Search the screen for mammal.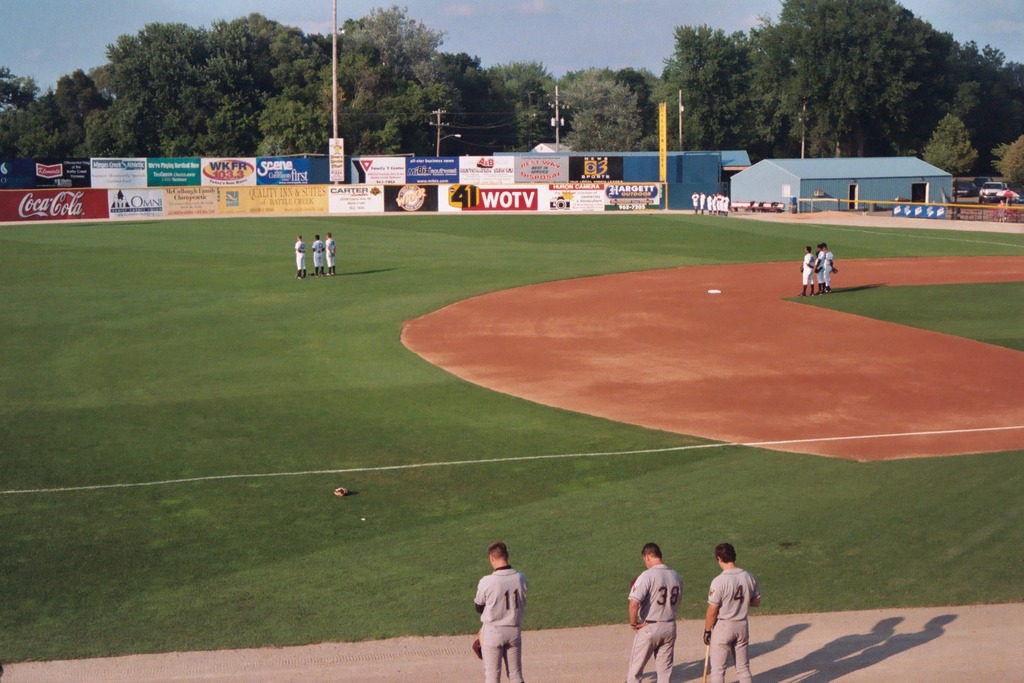
Found at 713/195/717/215.
